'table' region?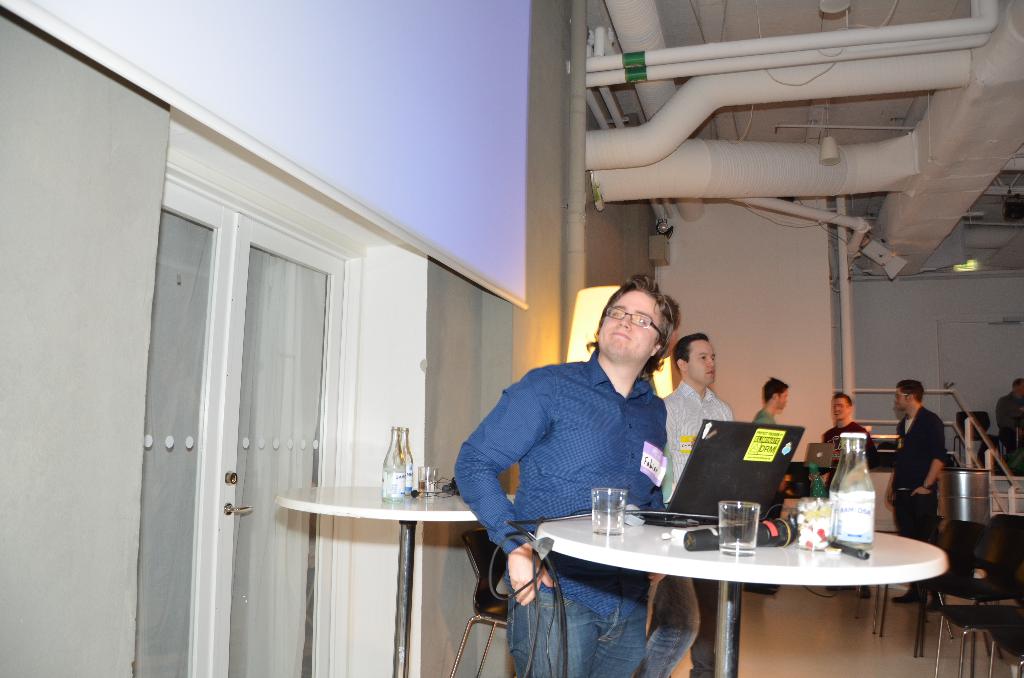
<bbox>516, 512, 955, 668</bbox>
